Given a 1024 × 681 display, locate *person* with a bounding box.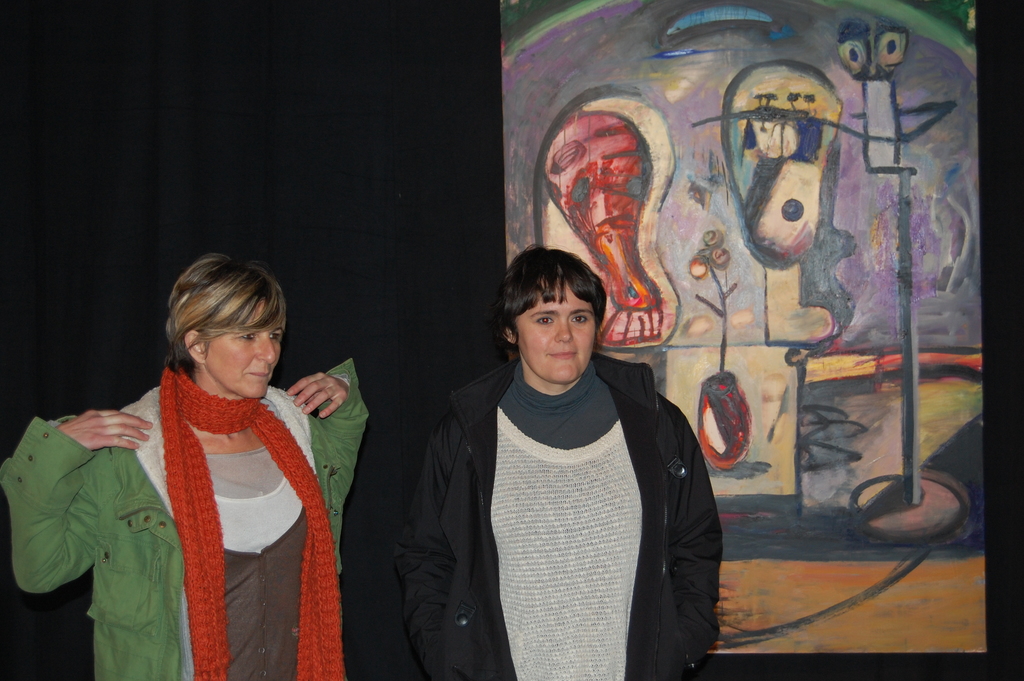
Located: rect(432, 210, 694, 680).
